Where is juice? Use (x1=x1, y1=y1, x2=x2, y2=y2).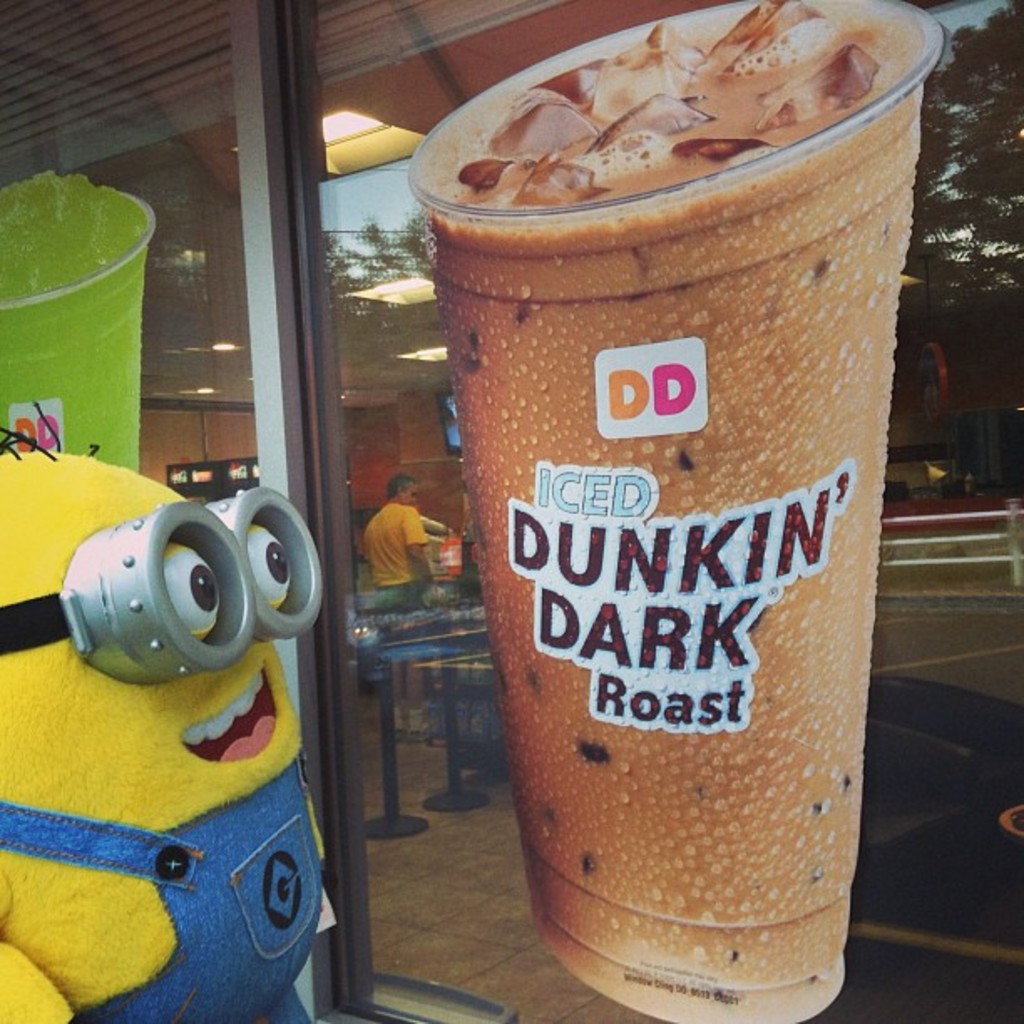
(x1=0, y1=172, x2=162, y2=482).
